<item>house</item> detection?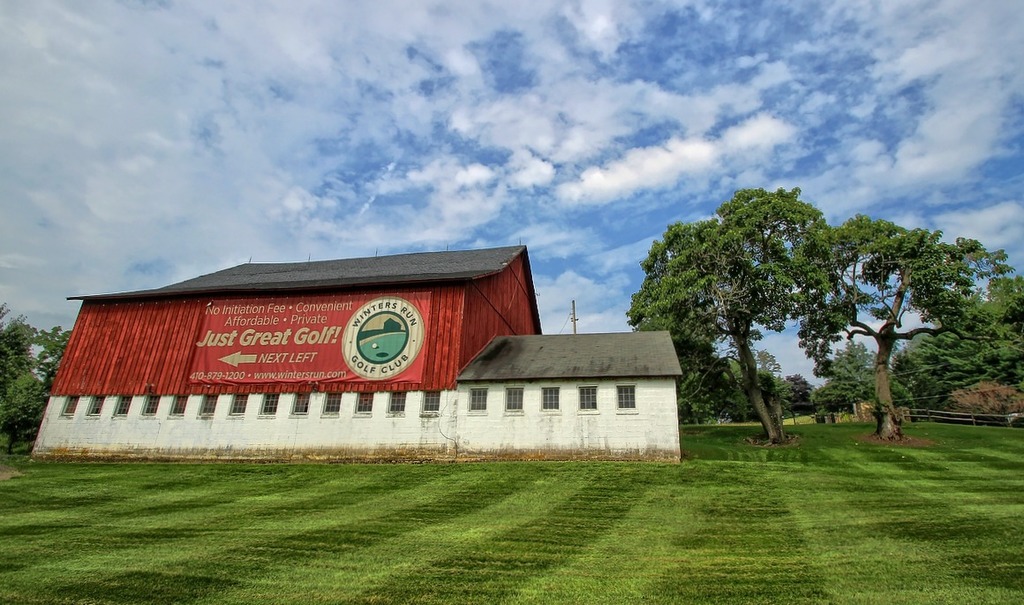
34/258/687/465
